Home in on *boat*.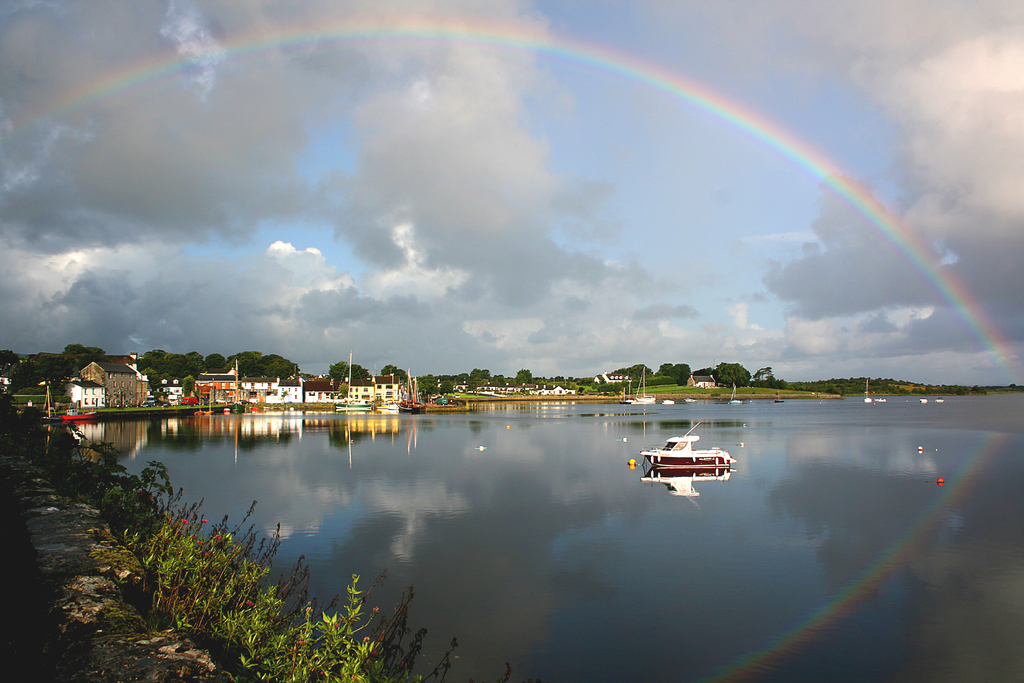
Homed in at [627, 370, 657, 402].
